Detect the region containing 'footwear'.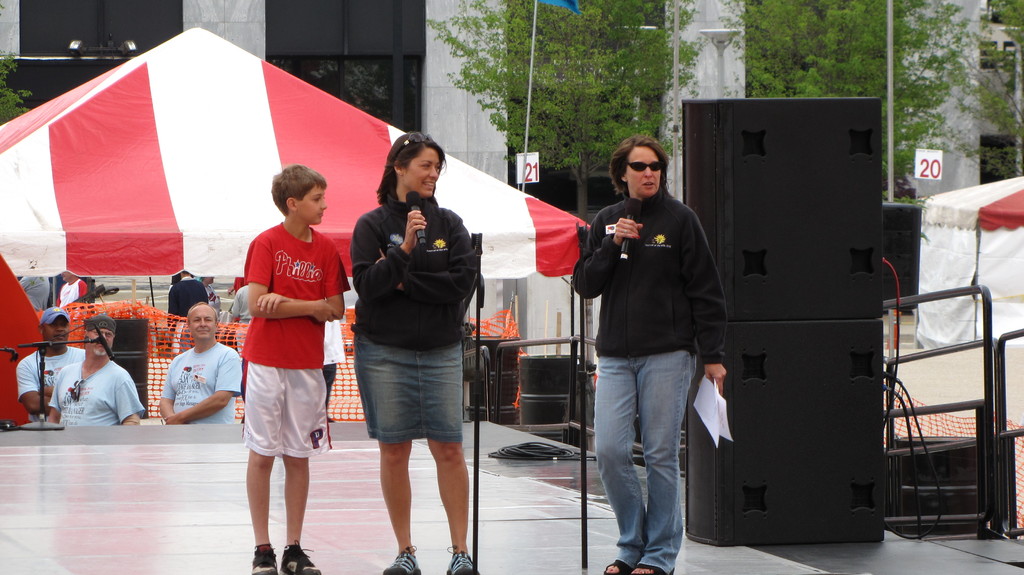
250, 545, 280, 574.
